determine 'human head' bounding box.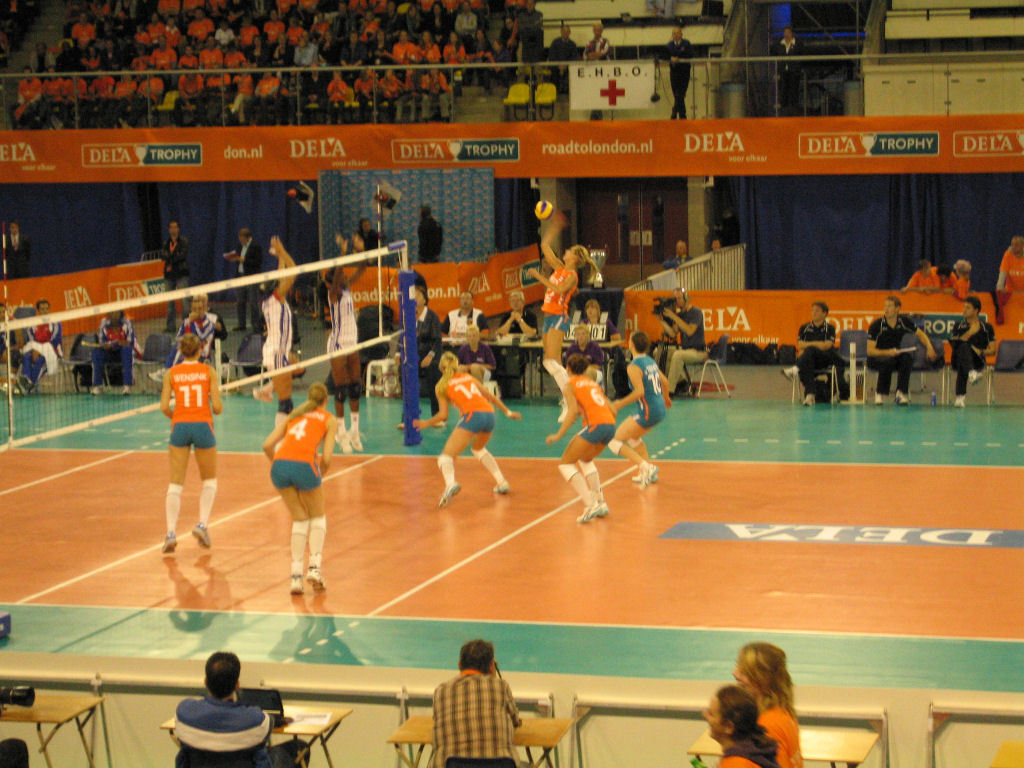
Determined: [x1=704, y1=684, x2=759, y2=745].
